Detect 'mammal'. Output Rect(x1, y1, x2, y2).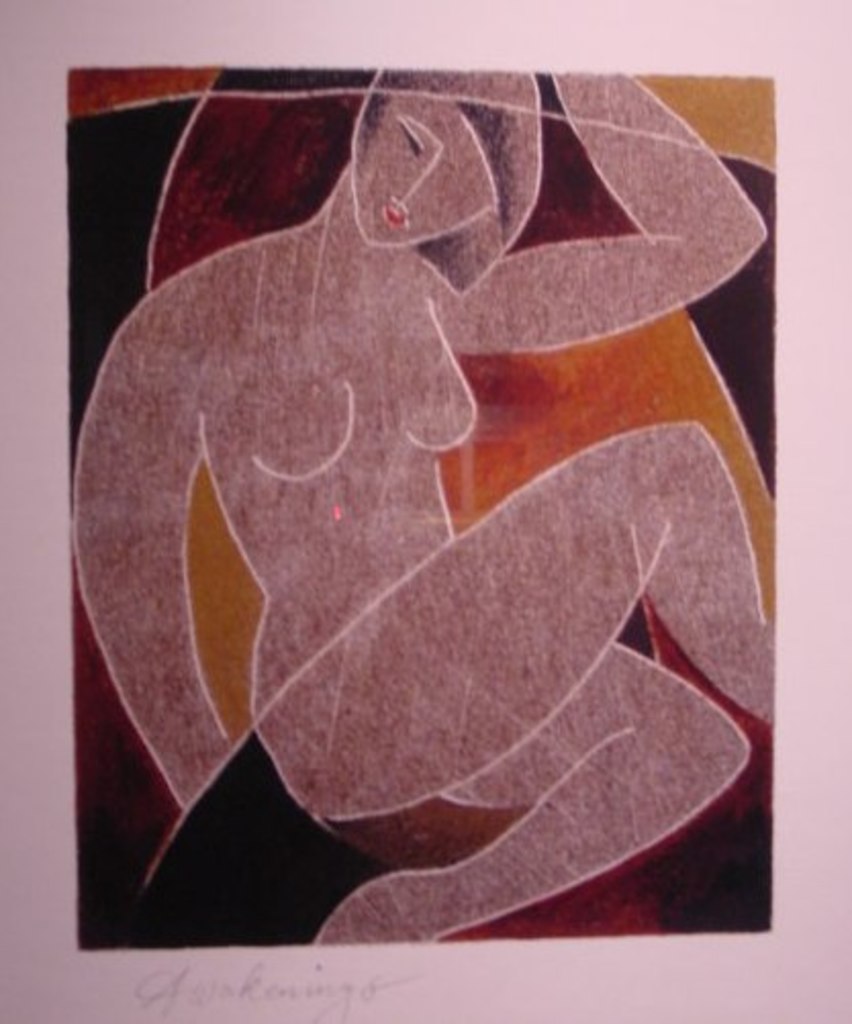
Rect(16, 37, 811, 983).
